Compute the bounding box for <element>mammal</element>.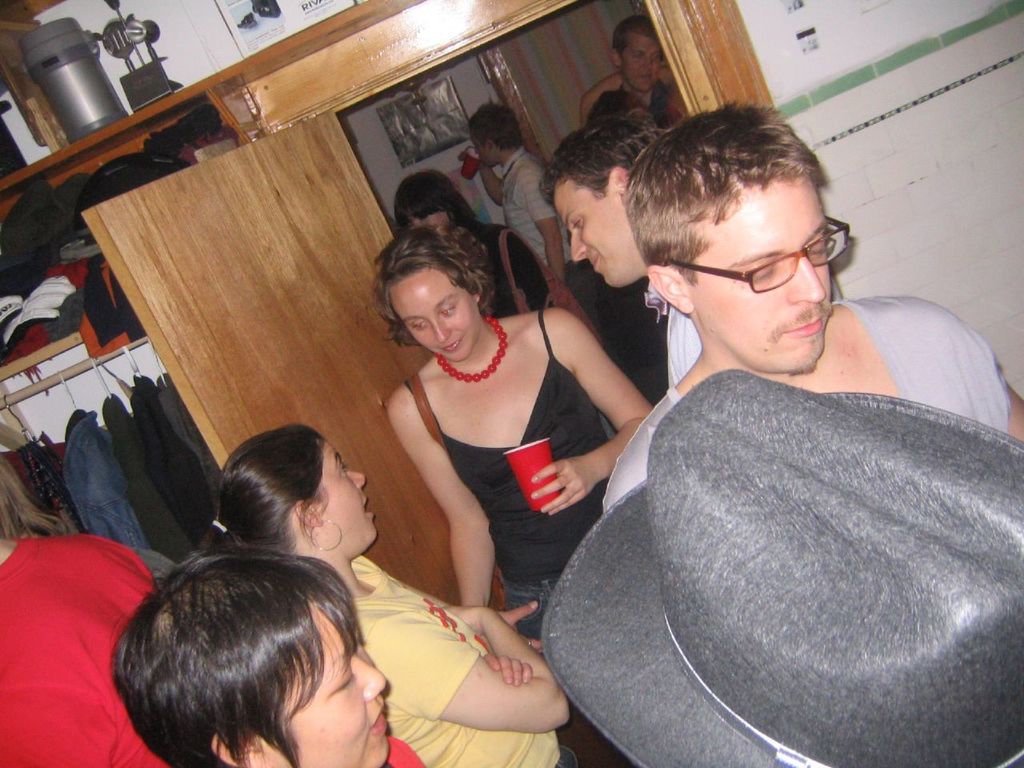
[left=570, top=102, right=676, bottom=388].
